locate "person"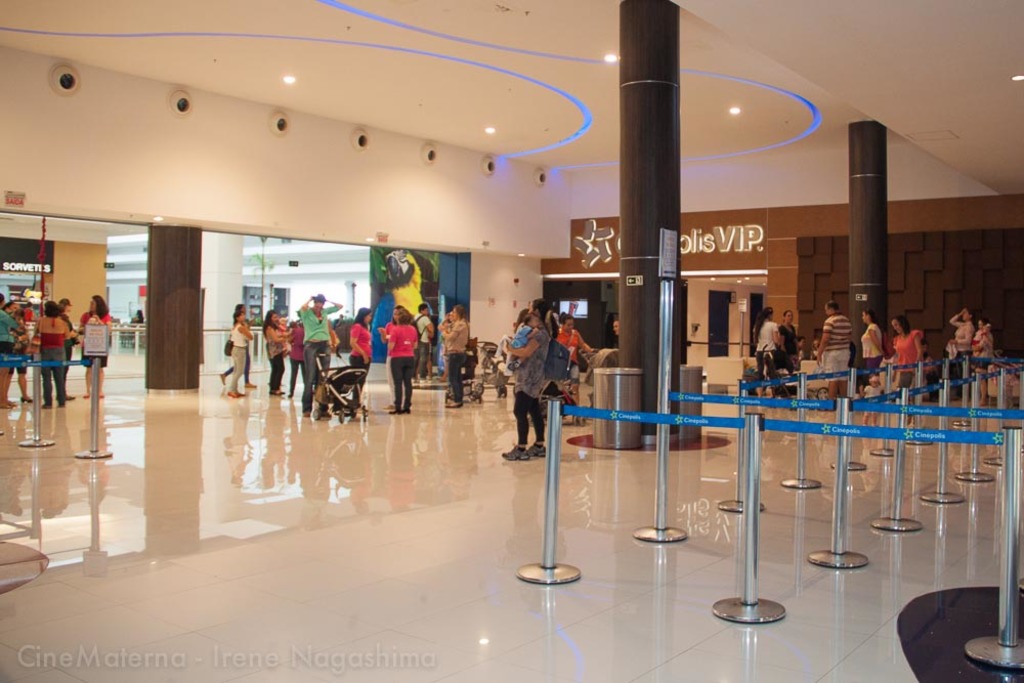
{"left": 755, "top": 300, "right": 777, "bottom": 376}
